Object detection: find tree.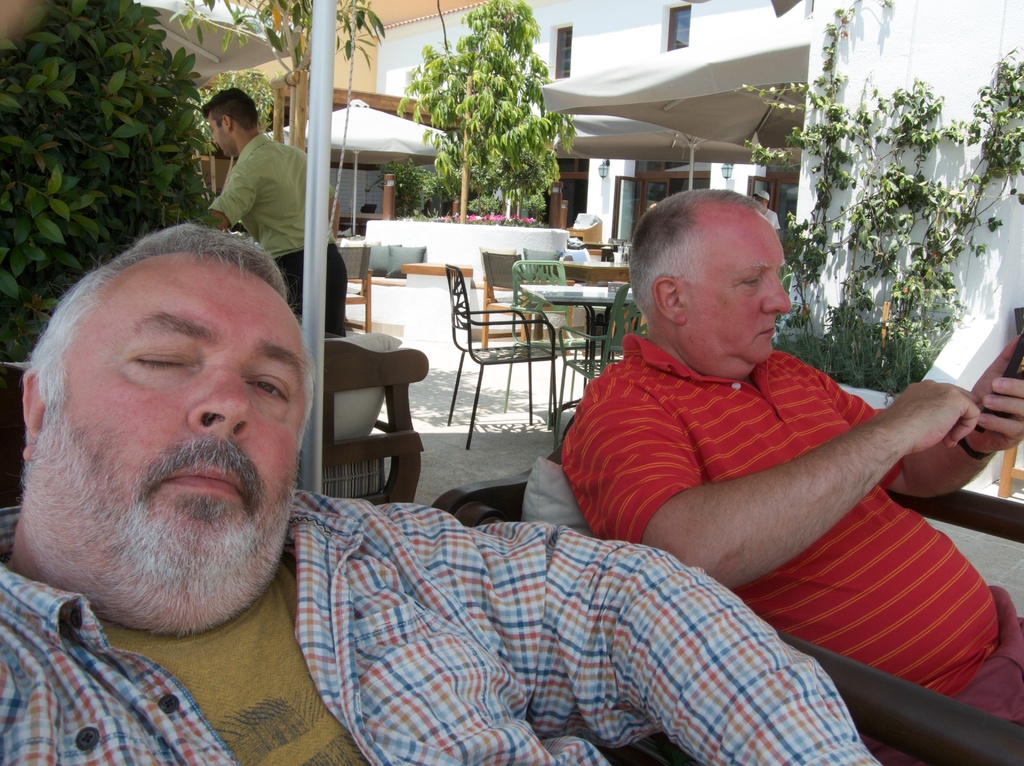
[x1=367, y1=0, x2=583, y2=226].
